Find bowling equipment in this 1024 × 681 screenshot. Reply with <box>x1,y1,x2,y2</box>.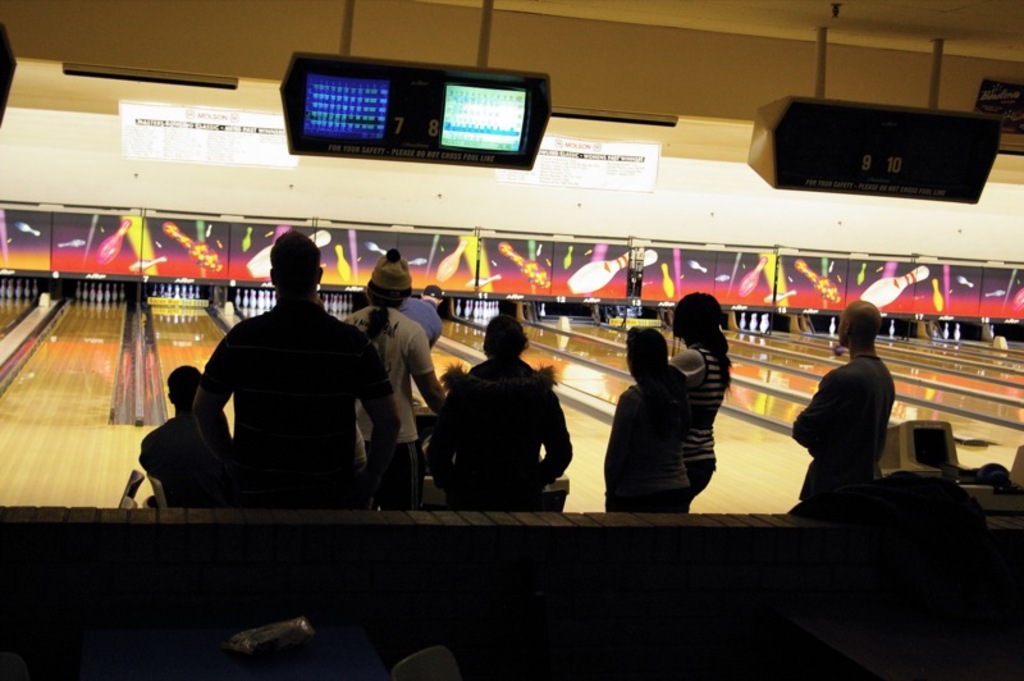
<box>435,237,471,284</box>.
